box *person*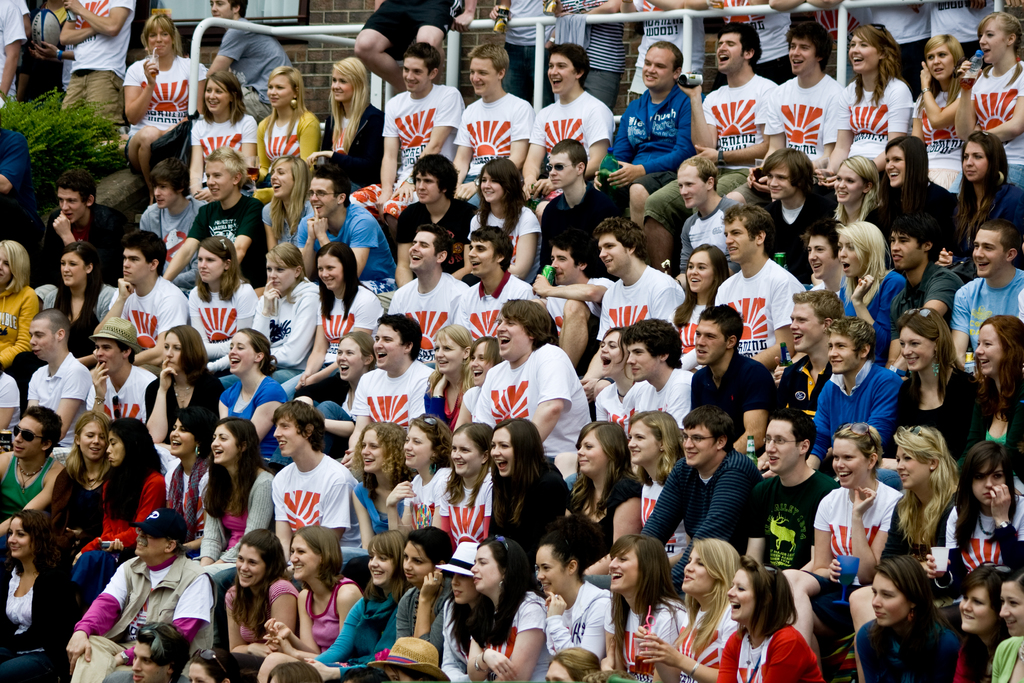
<bbox>662, 151, 743, 276</bbox>
